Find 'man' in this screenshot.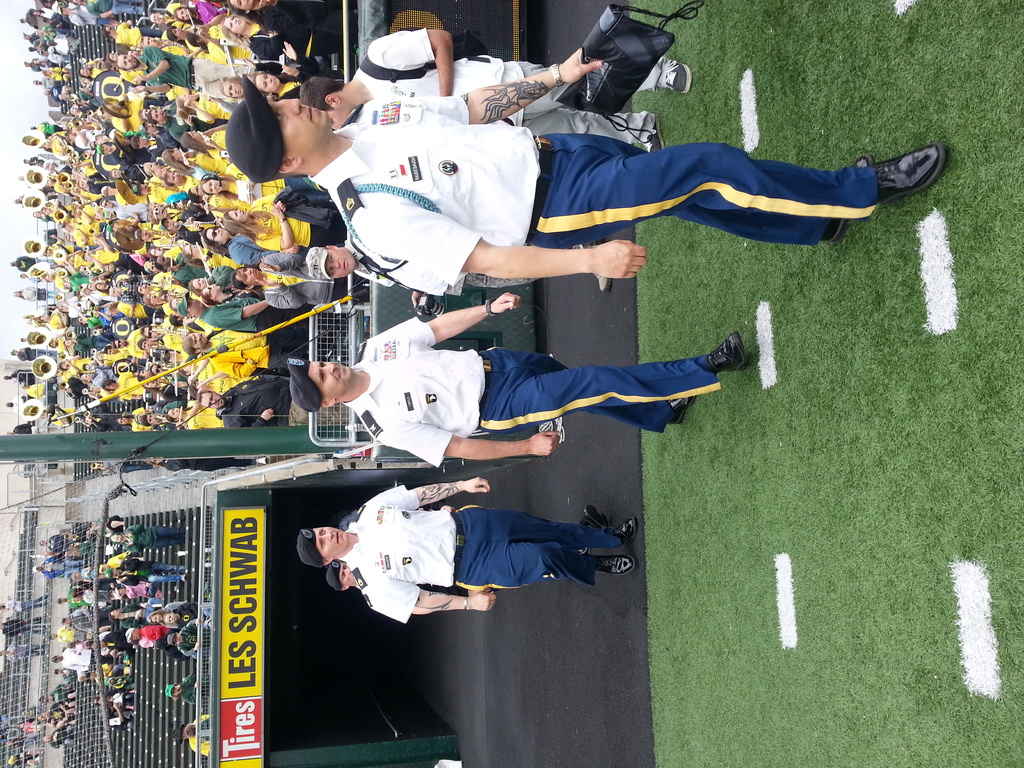
The bounding box for 'man' is crop(108, 599, 164, 624).
